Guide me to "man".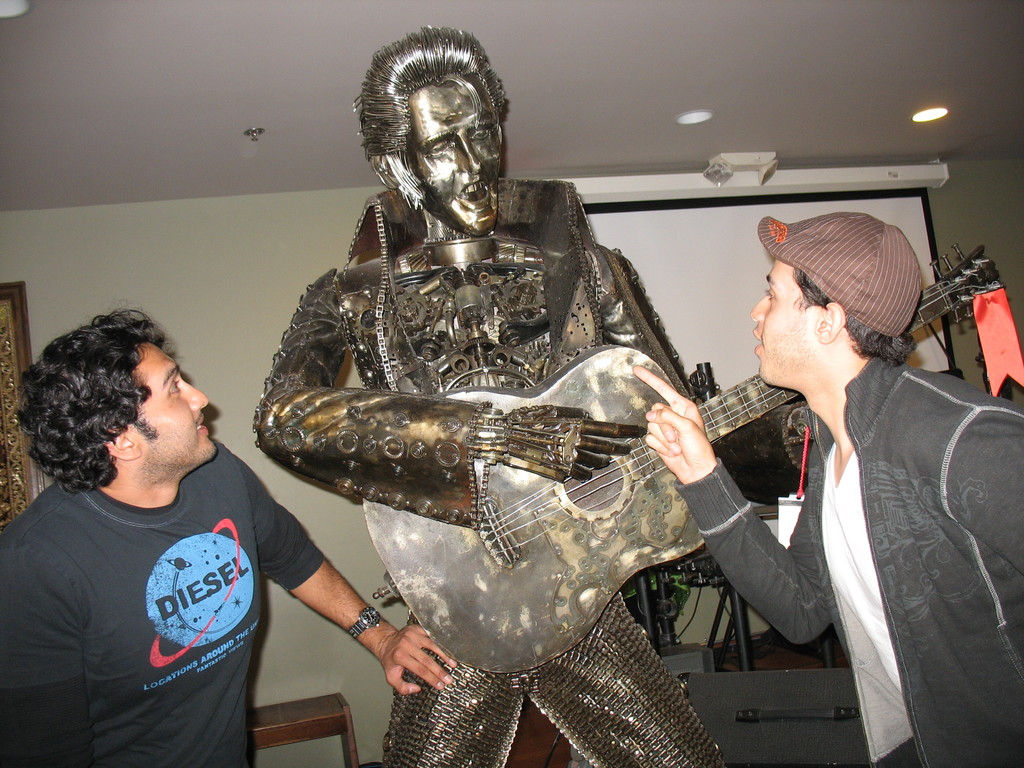
Guidance: x1=716 y1=209 x2=1011 y2=749.
